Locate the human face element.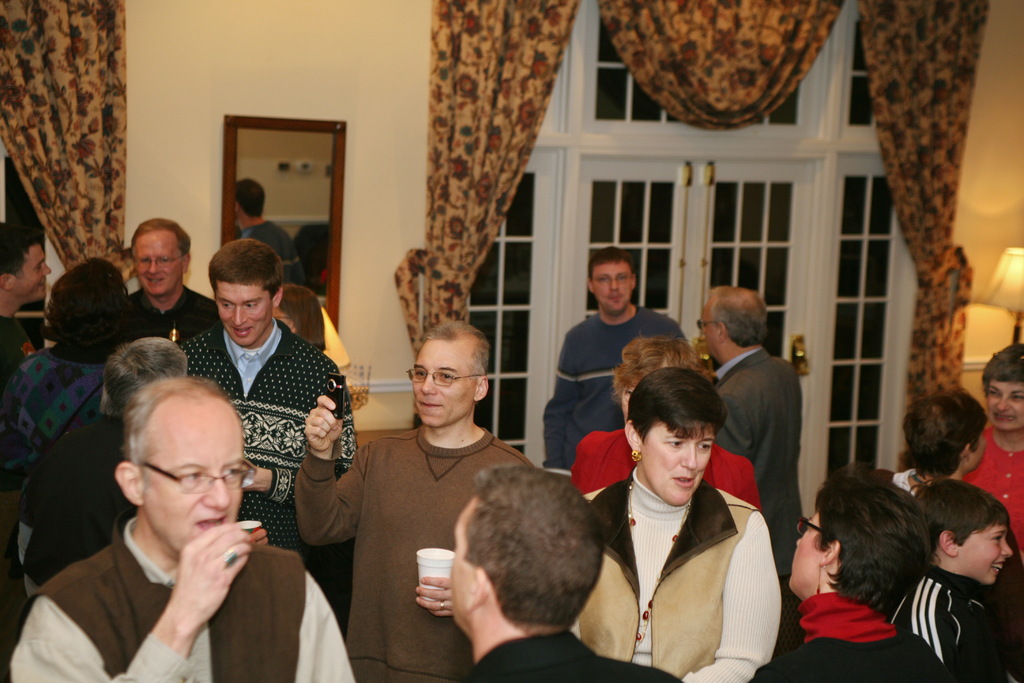
Element bbox: rect(643, 418, 717, 508).
